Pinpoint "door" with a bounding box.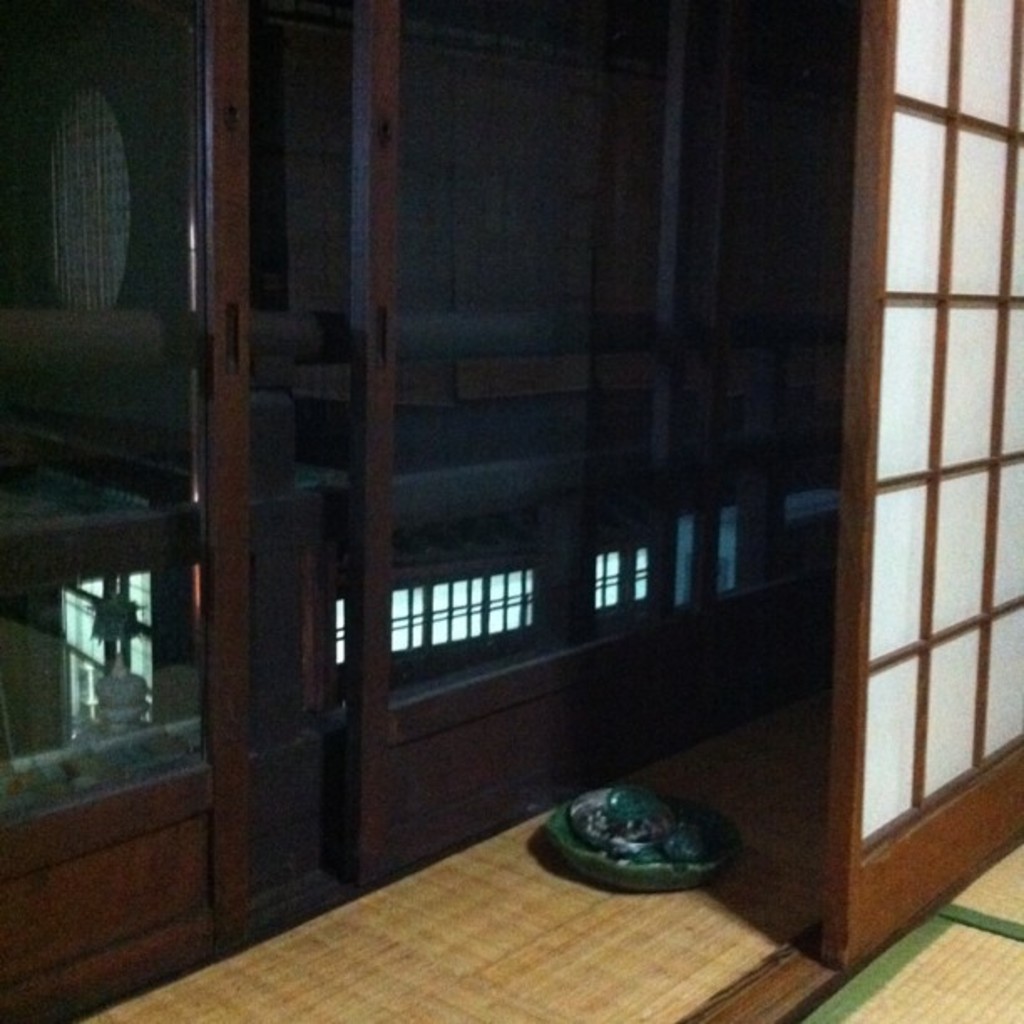
{"left": 818, "top": 0, "right": 1022, "bottom": 977}.
